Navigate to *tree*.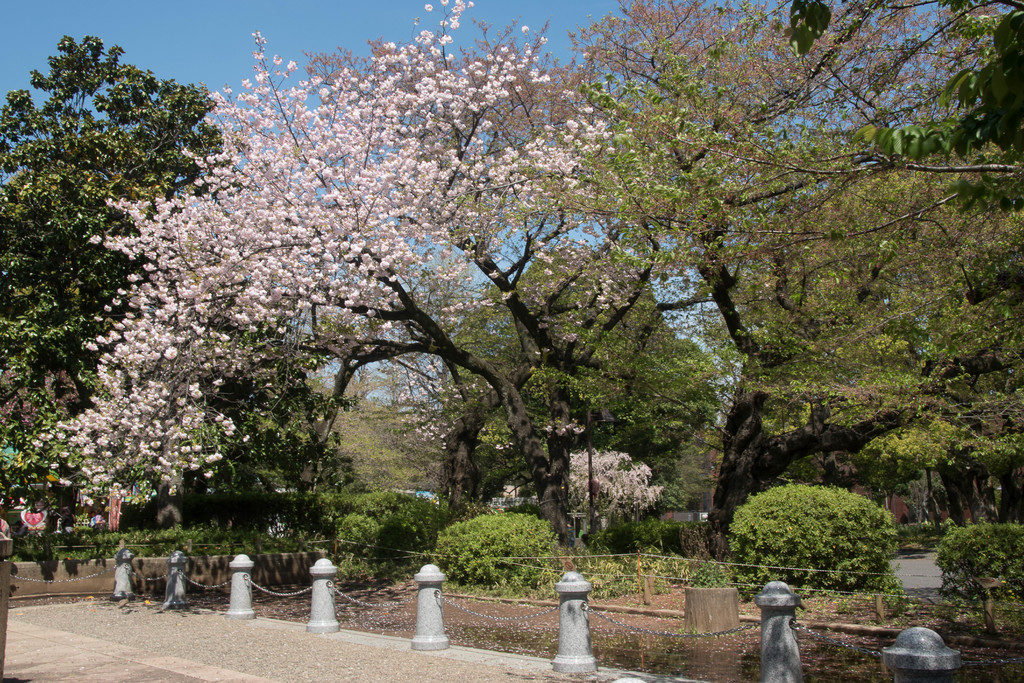
Navigation target: (left=30, top=0, right=656, bottom=546).
